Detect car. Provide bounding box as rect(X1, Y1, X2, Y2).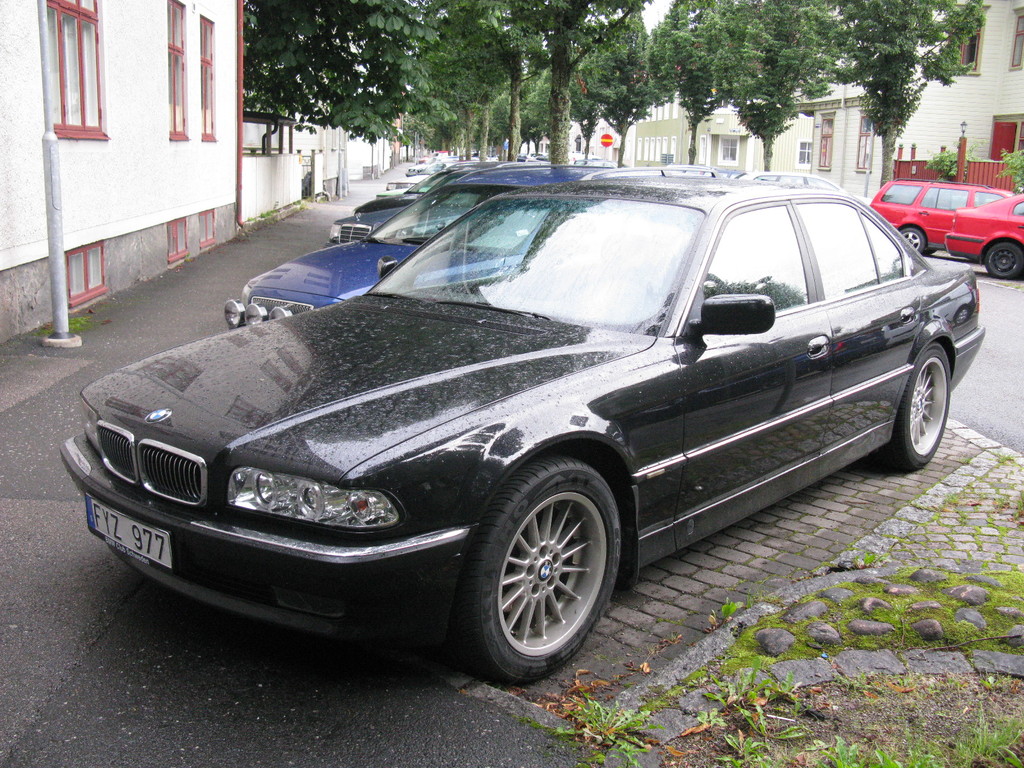
rect(944, 191, 1023, 276).
